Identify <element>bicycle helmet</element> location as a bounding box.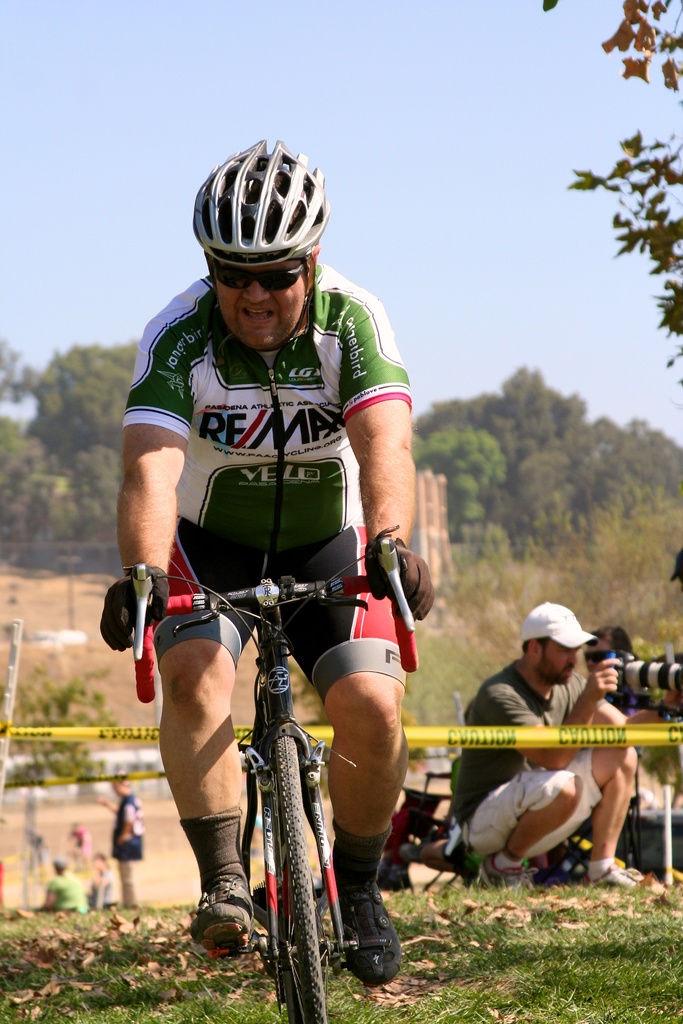
rect(195, 145, 334, 267).
